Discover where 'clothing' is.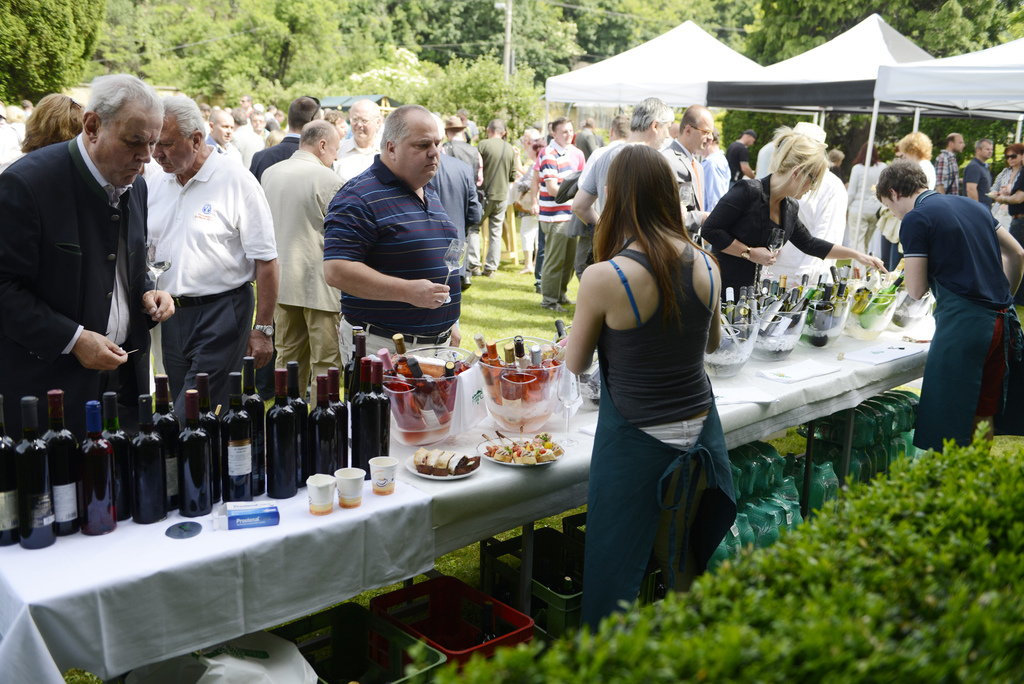
Discovered at 433:156:481:247.
